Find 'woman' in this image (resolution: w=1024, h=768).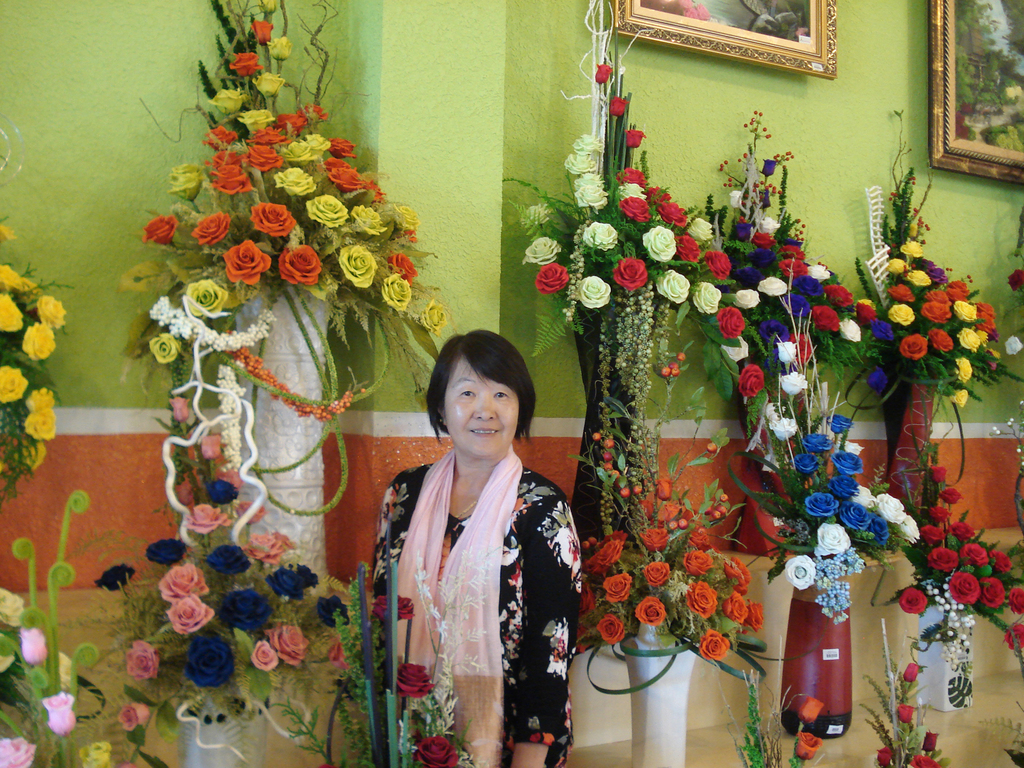
BBox(369, 328, 584, 751).
